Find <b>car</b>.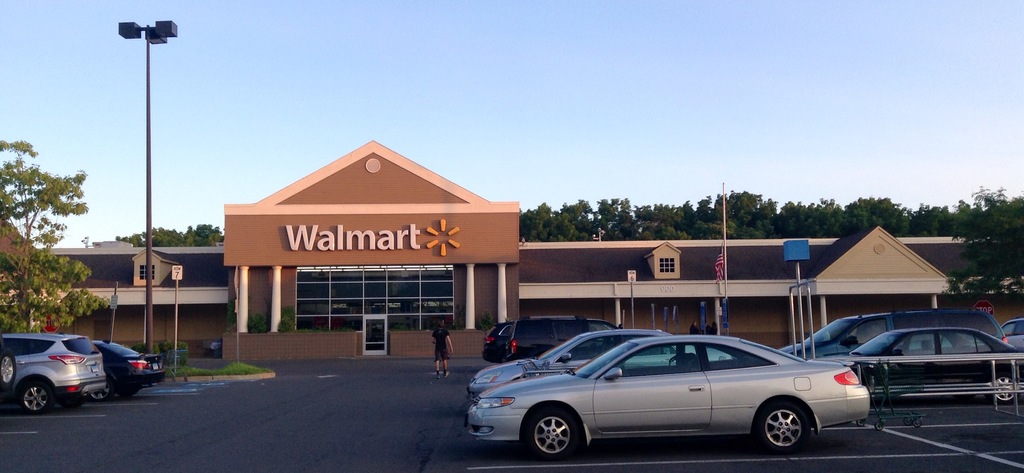
box=[91, 338, 164, 401].
